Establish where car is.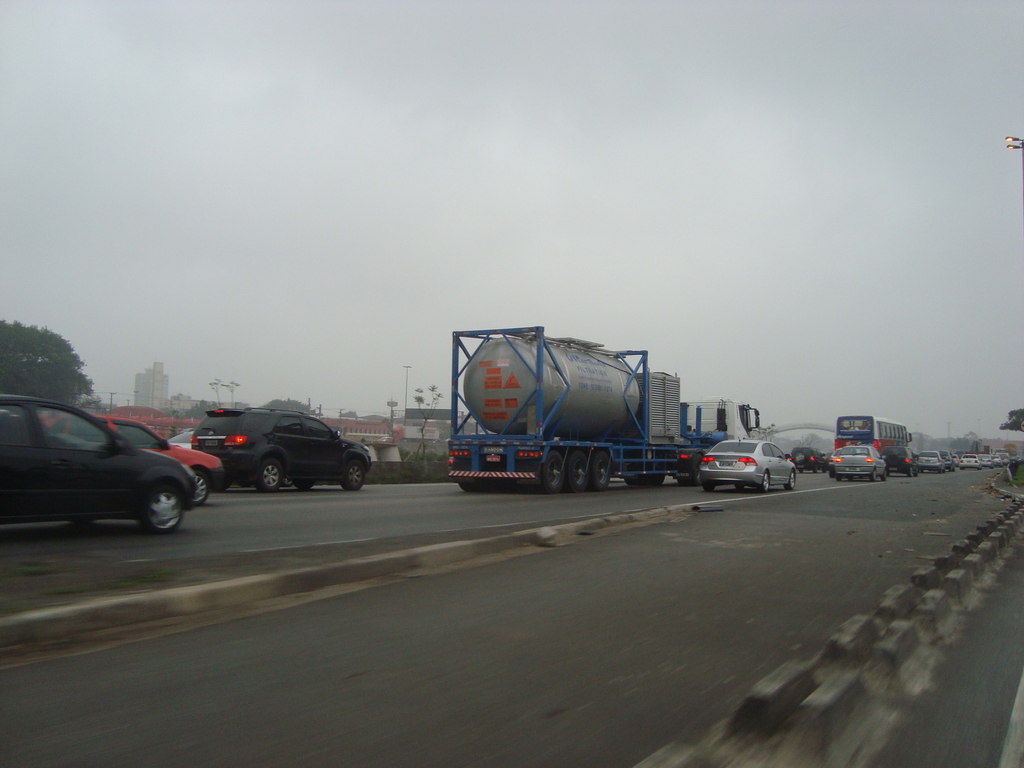
Established at (left=0, top=395, right=198, bottom=534).
